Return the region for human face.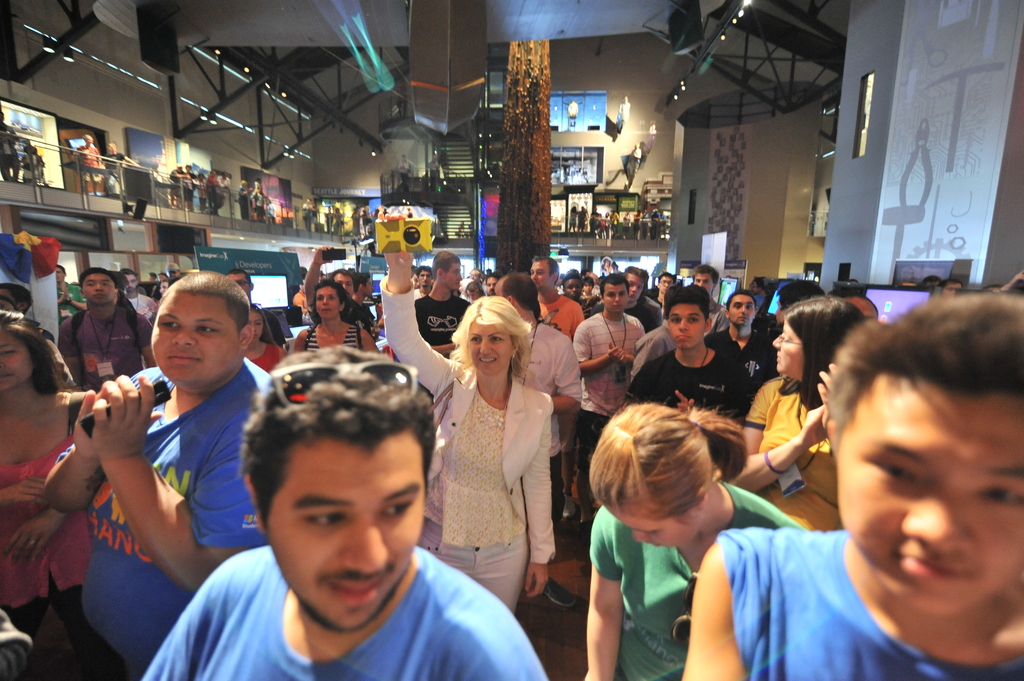
600:499:703:554.
